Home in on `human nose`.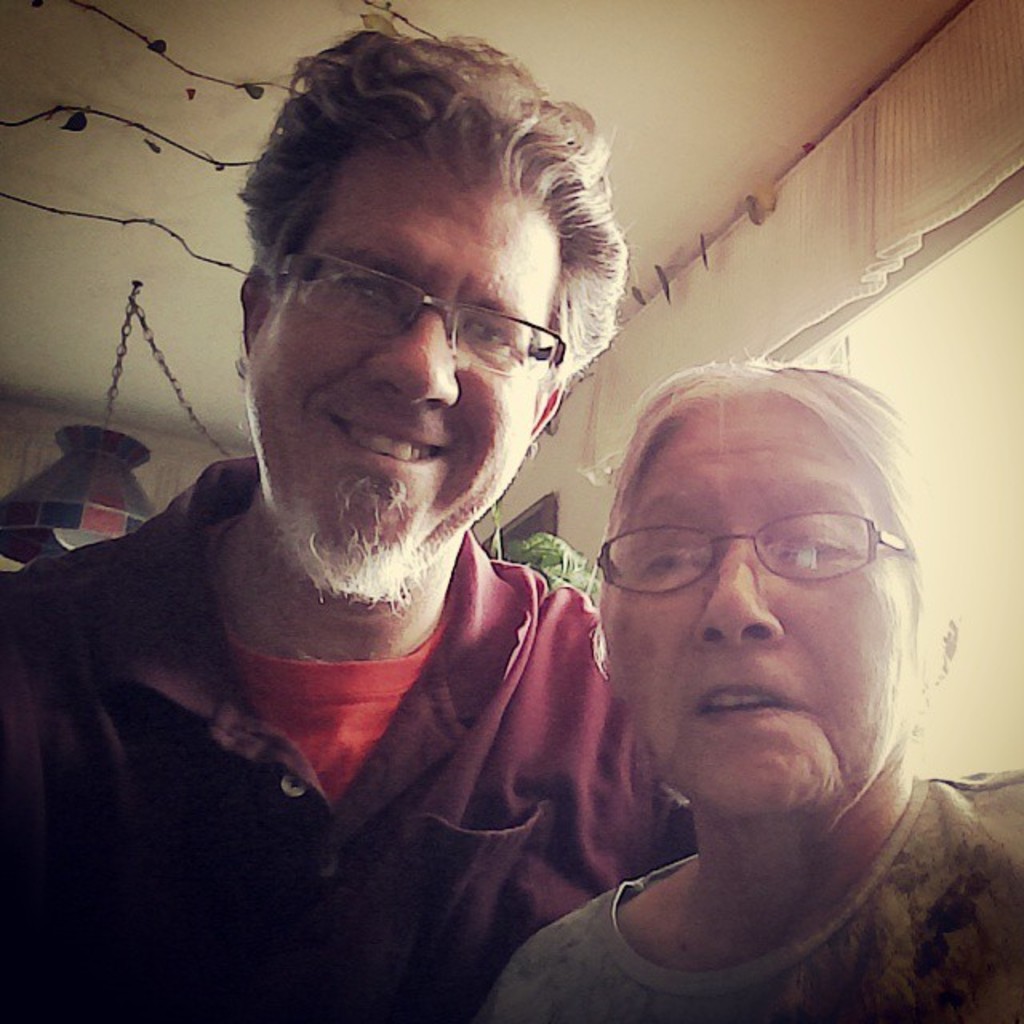
Homed in at locate(685, 544, 789, 651).
